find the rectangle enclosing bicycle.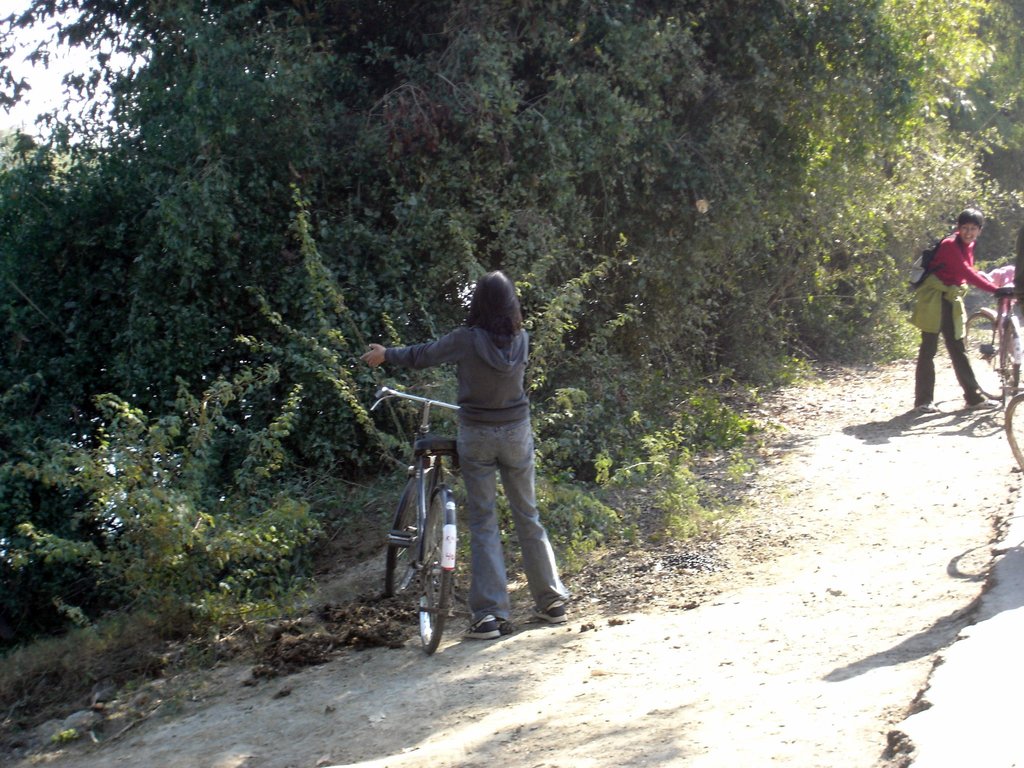
{"left": 378, "top": 402, "right": 490, "bottom": 652}.
